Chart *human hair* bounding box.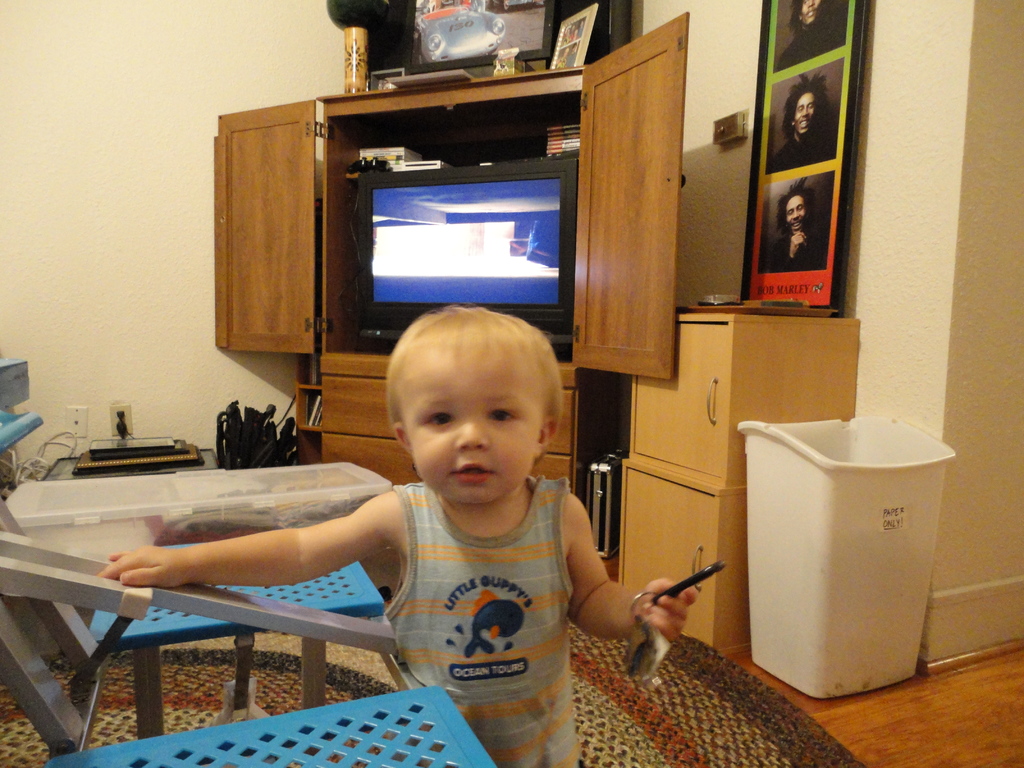
Charted: <bbox>377, 301, 566, 508</bbox>.
